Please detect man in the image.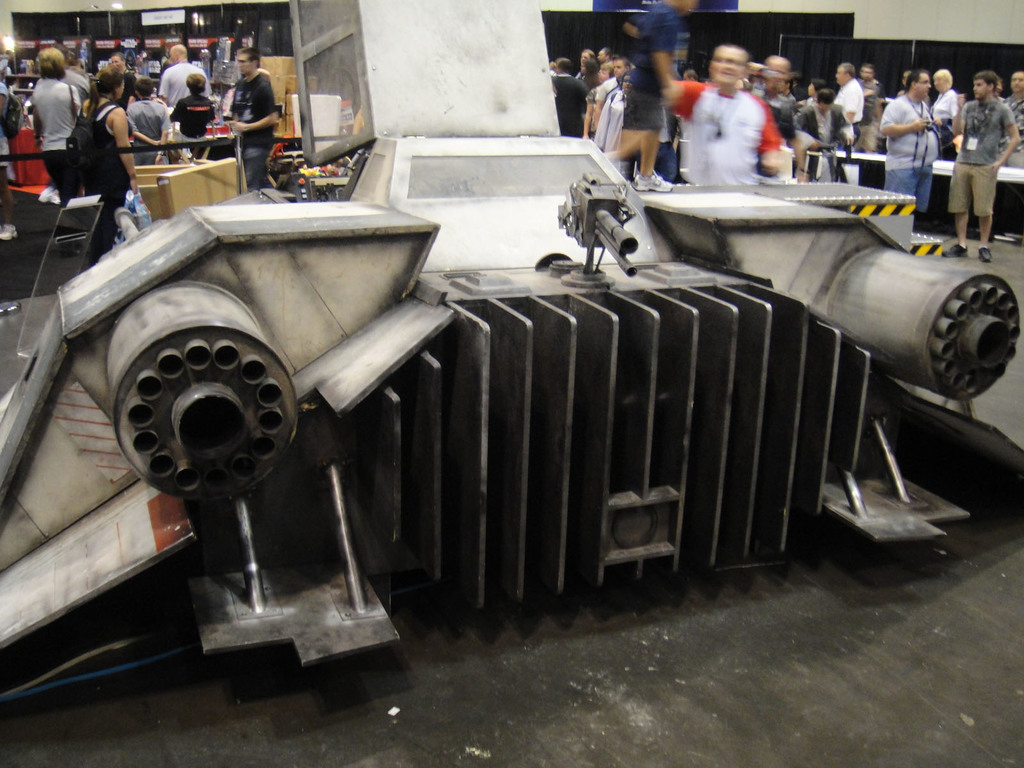
(x1=546, y1=56, x2=591, y2=140).
